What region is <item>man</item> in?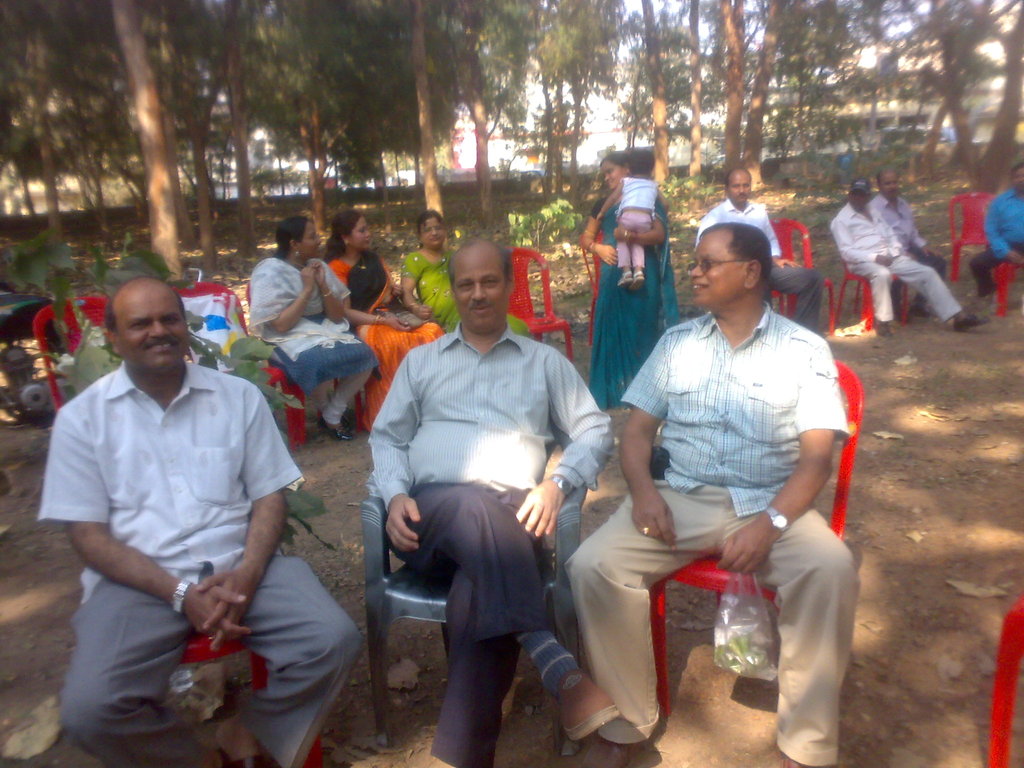
region(975, 161, 1023, 316).
